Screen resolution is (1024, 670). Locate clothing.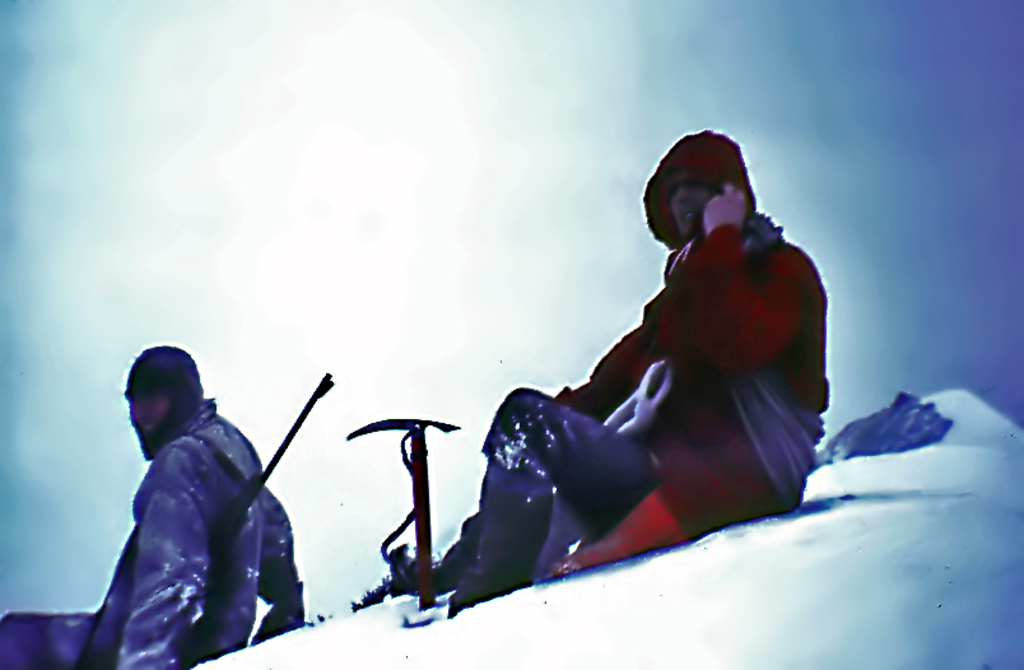
rect(521, 148, 834, 563).
